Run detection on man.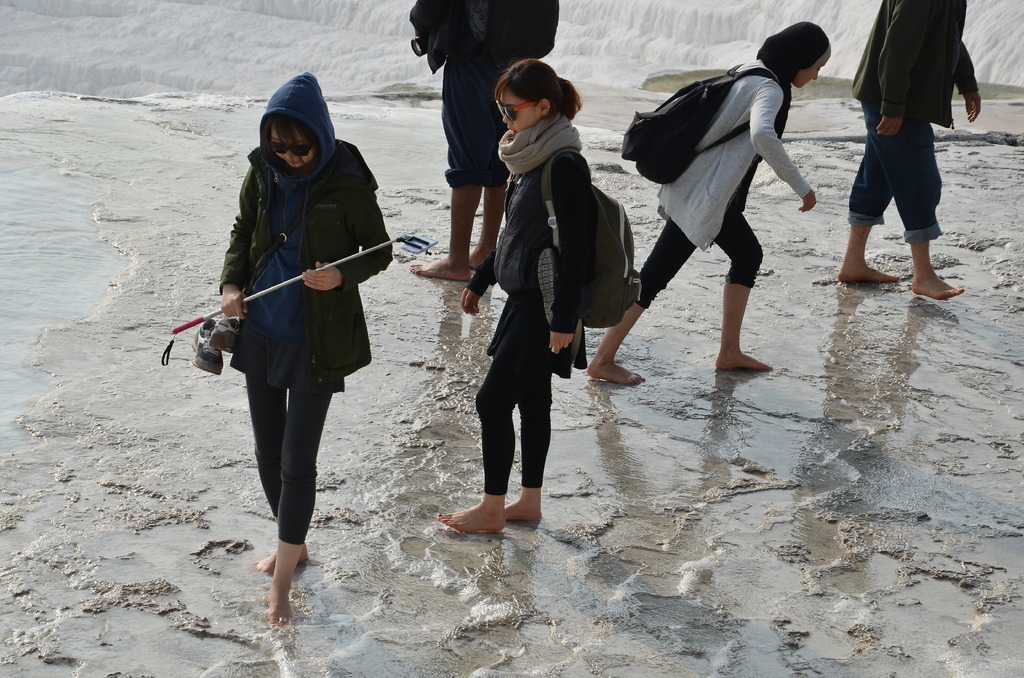
Result: rect(841, 11, 967, 302).
